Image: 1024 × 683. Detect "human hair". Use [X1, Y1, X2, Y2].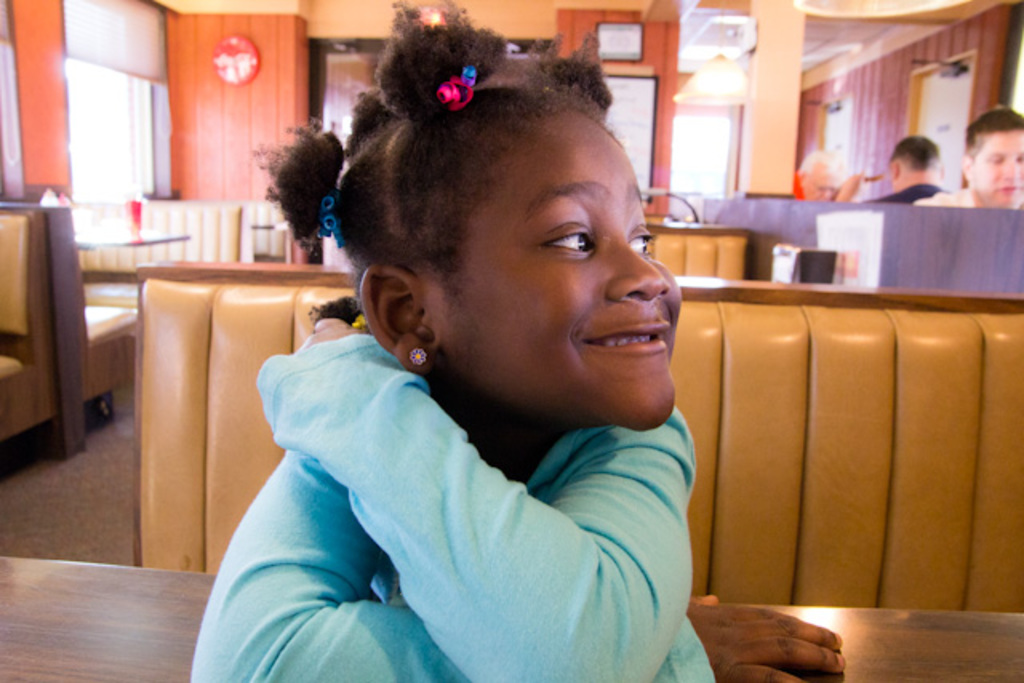
[254, 0, 611, 302].
